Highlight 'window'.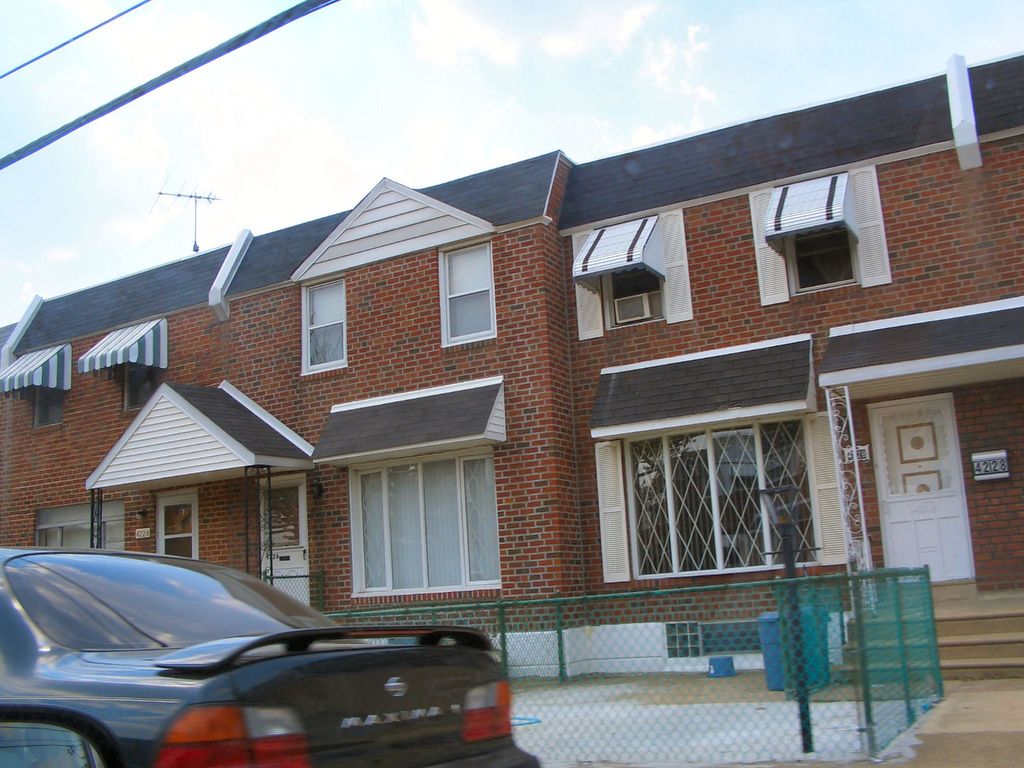
Highlighted region: rect(152, 487, 198, 563).
